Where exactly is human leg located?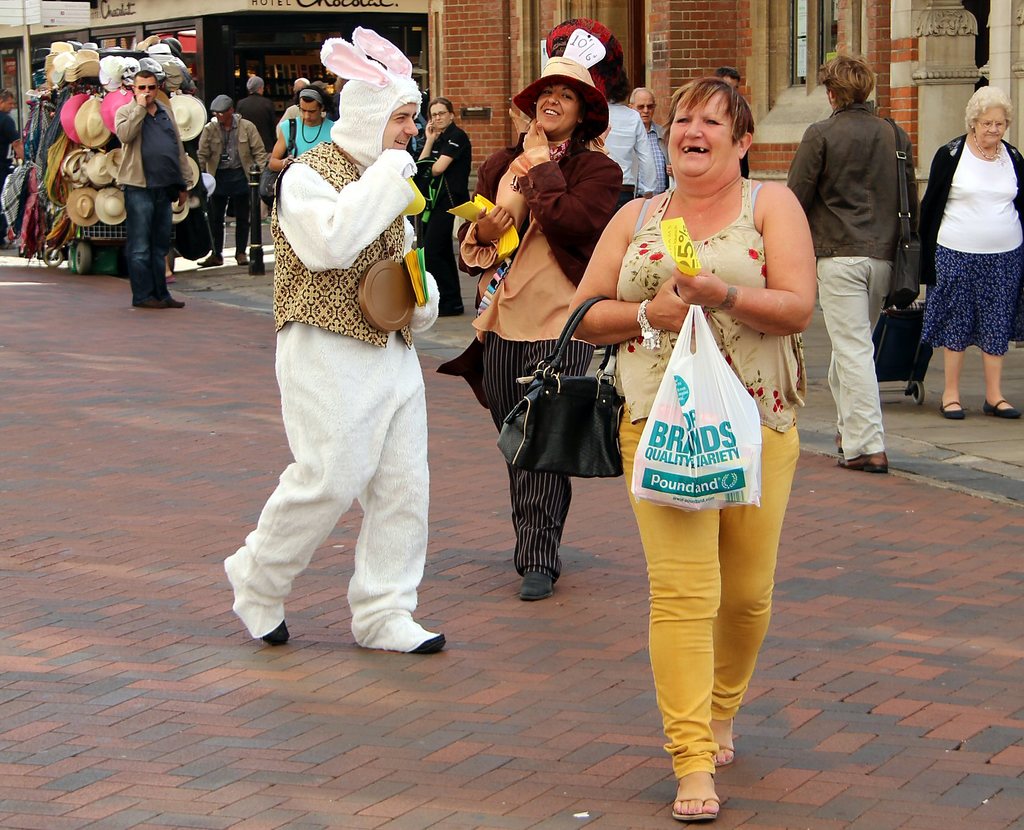
Its bounding box is (945,331,968,417).
